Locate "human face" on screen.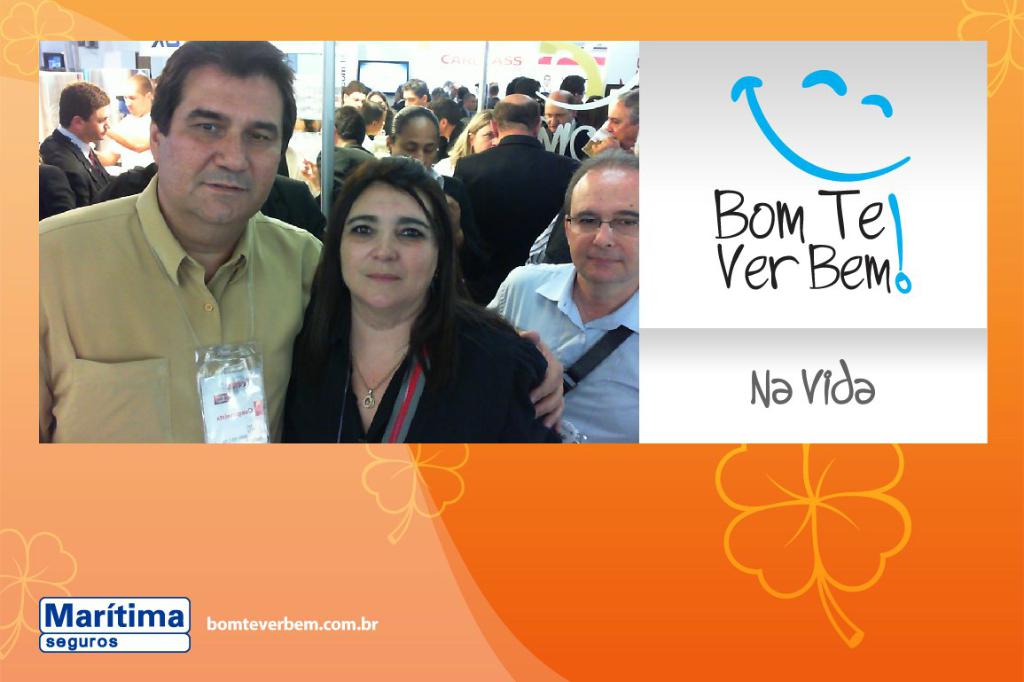
On screen at {"left": 339, "top": 80, "right": 381, "bottom": 112}.
